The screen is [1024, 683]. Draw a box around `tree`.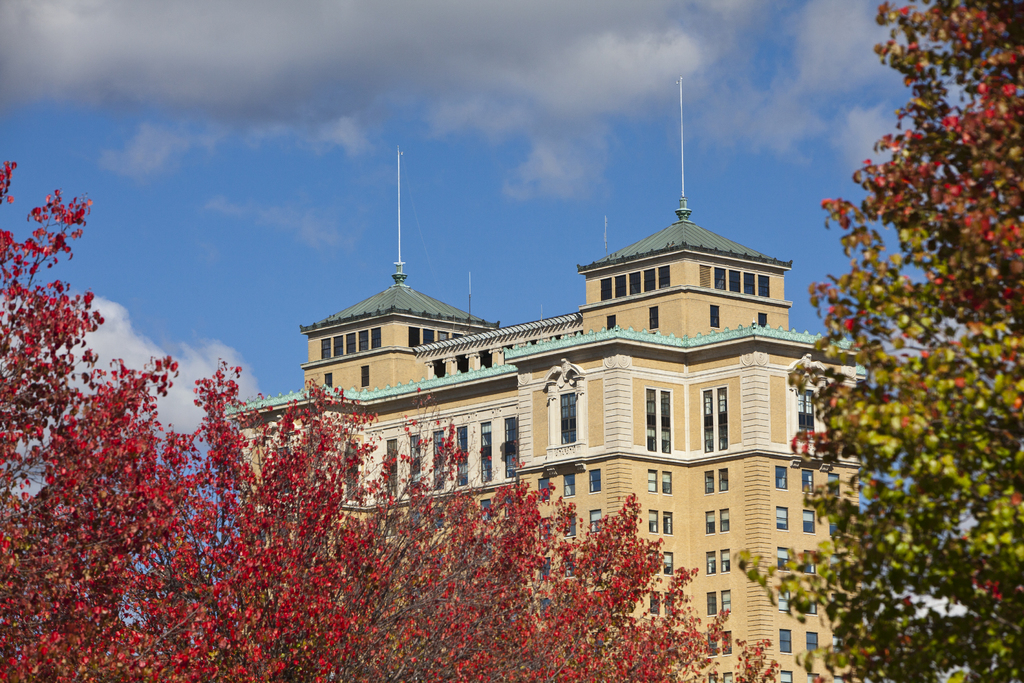
left=2, top=138, right=790, bottom=682.
